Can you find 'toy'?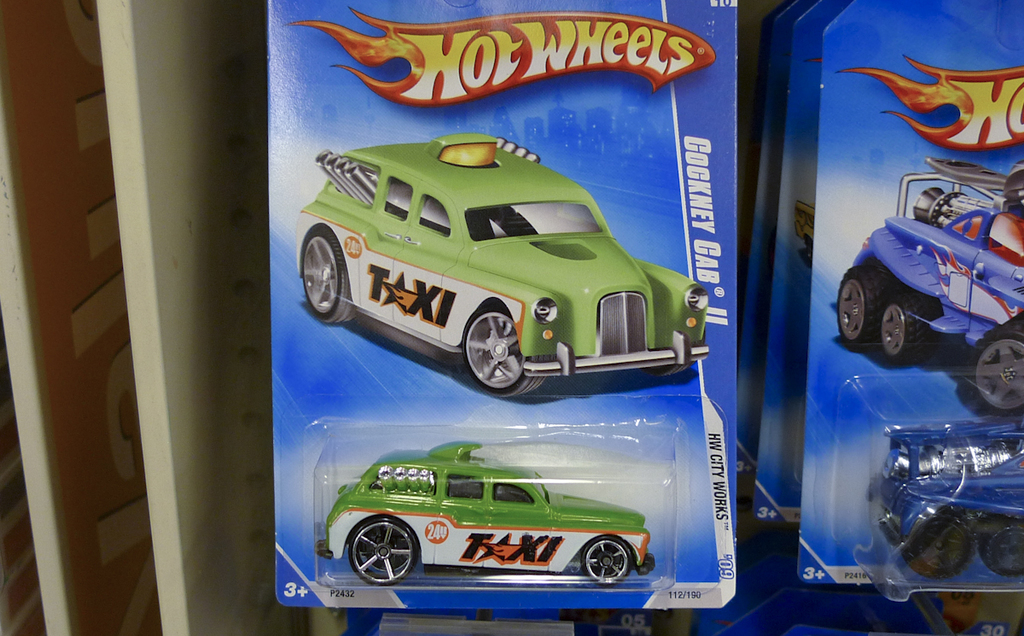
Yes, bounding box: {"left": 320, "top": 428, "right": 689, "bottom": 598}.
